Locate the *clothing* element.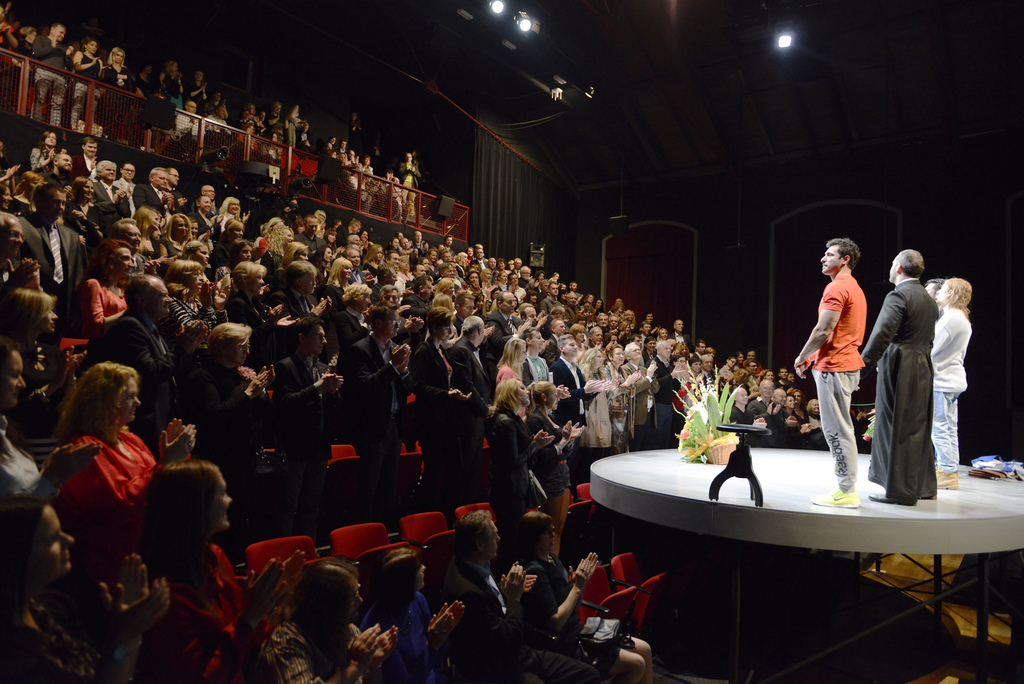
Element bbox: bbox=(193, 365, 256, 548).
